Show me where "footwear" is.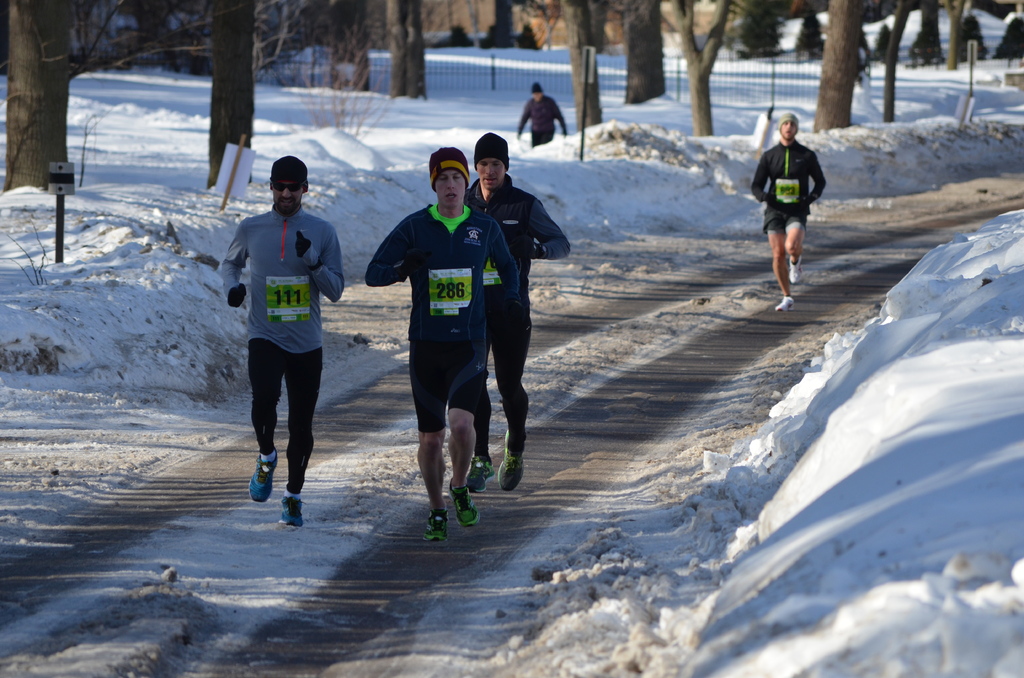
"footwear" is at <box>277,495,305,527</box>.
